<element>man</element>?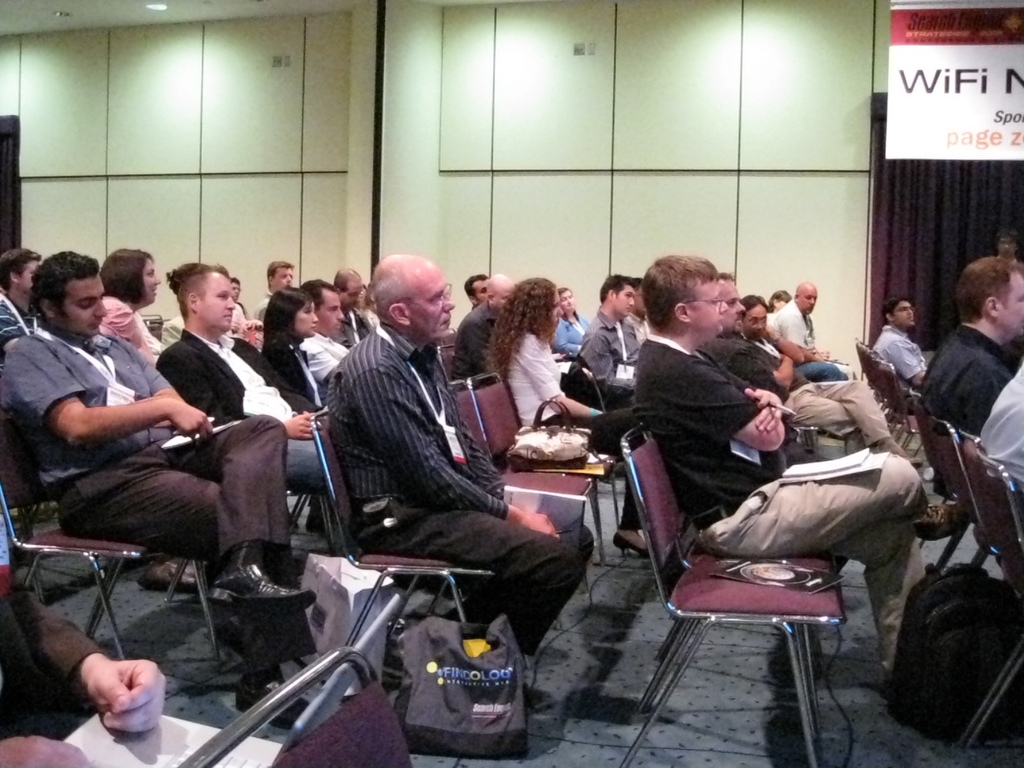
x1=920 y1=260 x2=1023 y2=447
